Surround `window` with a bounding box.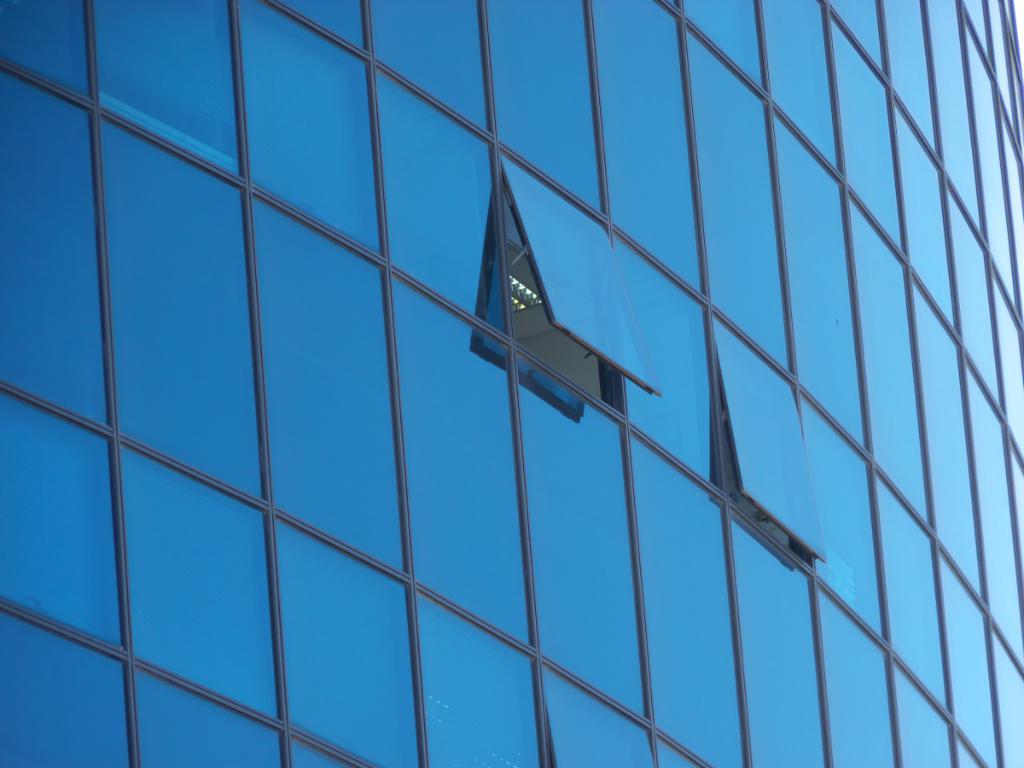
locate(0, 0, 1023, 767).
